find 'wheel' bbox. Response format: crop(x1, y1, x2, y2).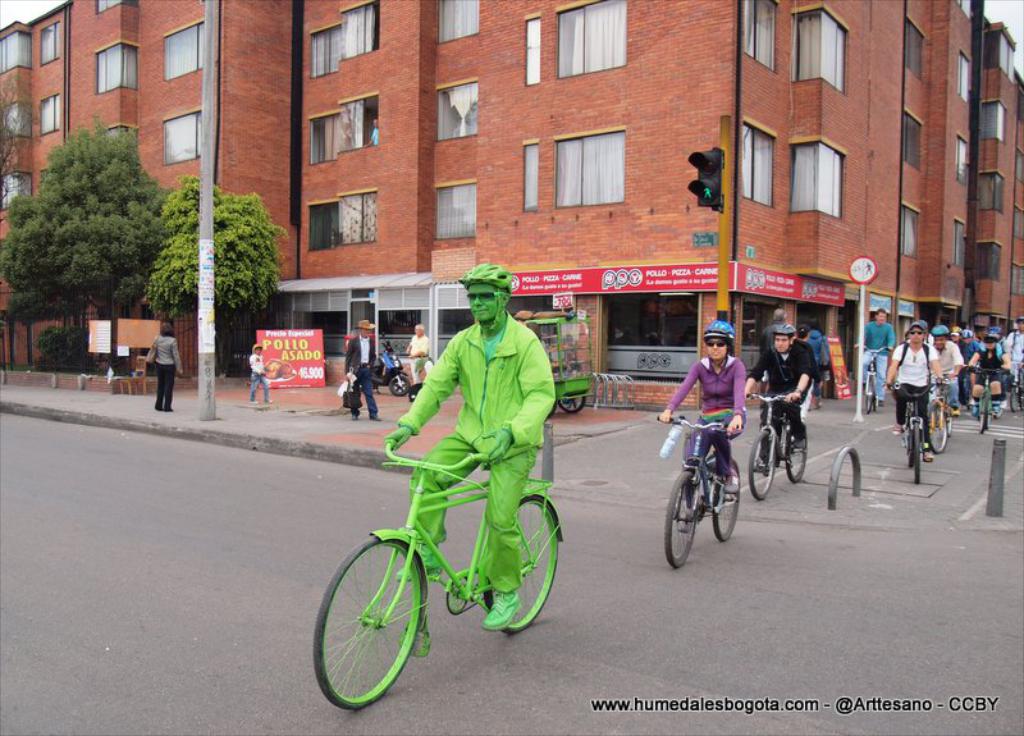
crop(873, 399, 878, 411).
